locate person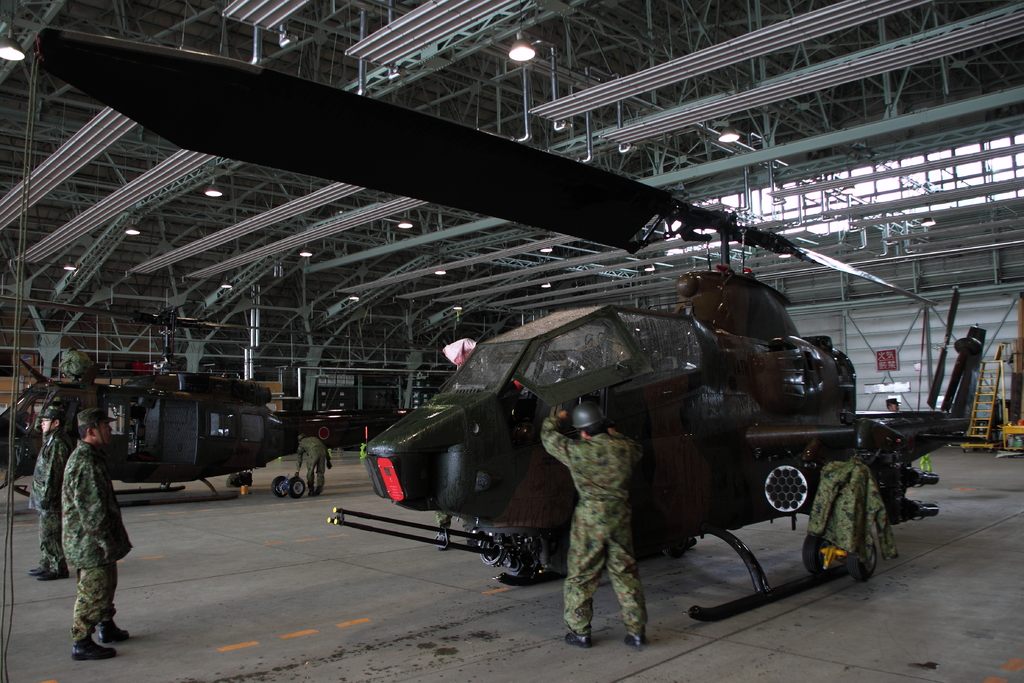
l=27, t=402, r=74, b=580
